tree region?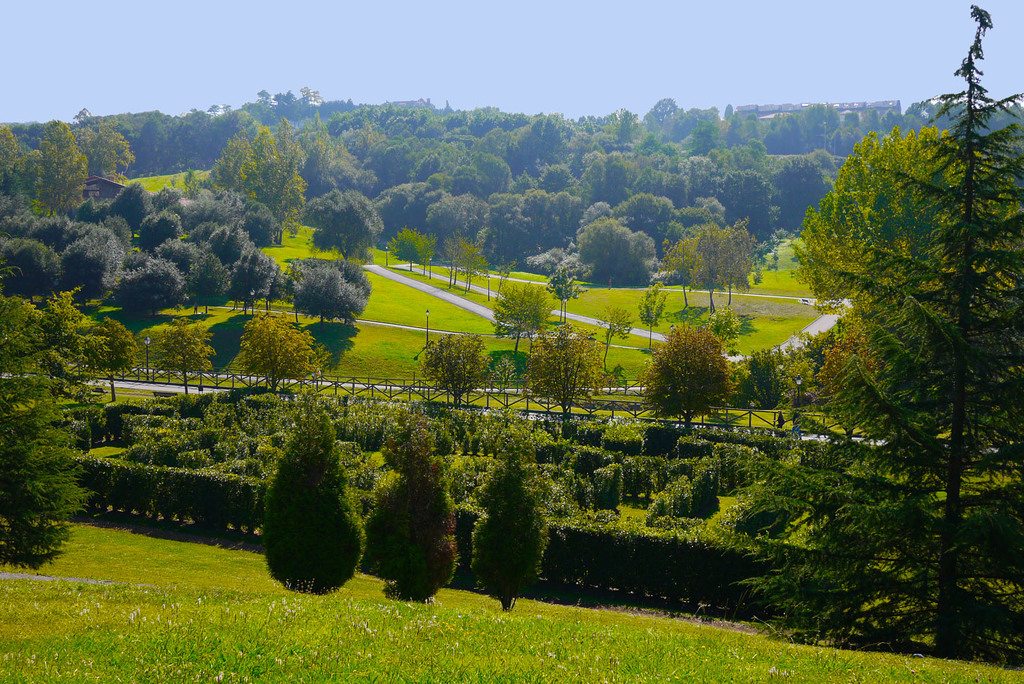
(58,237,114,310)
